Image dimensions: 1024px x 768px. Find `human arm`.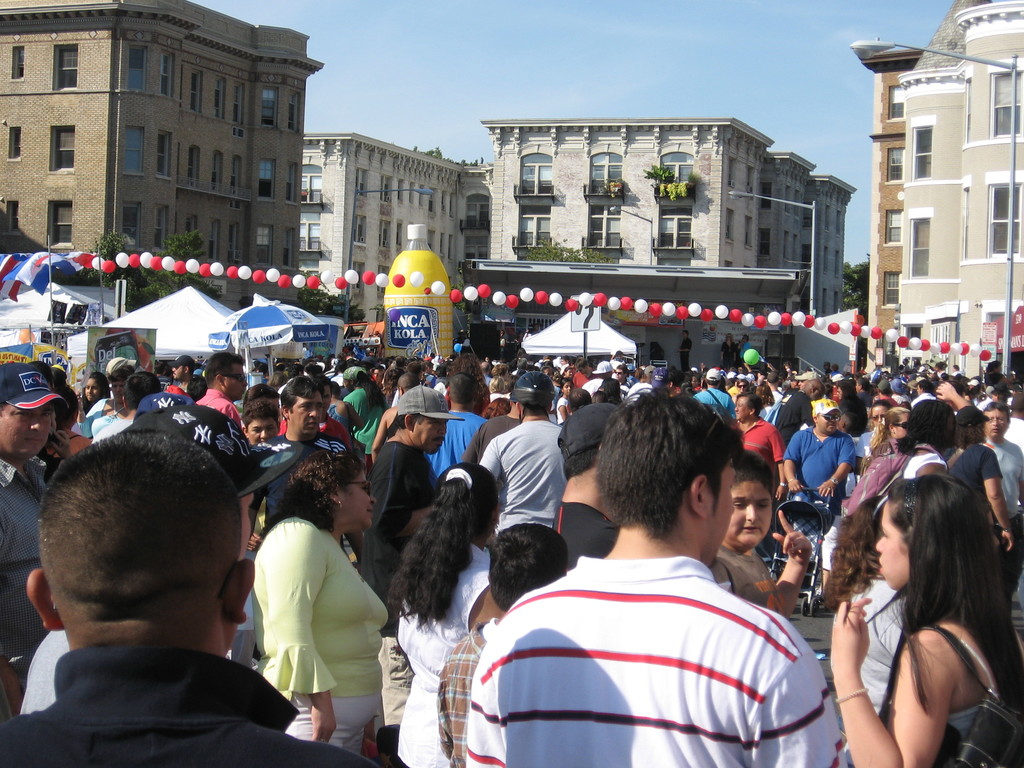
bbox(828, 595, 979, 767).
